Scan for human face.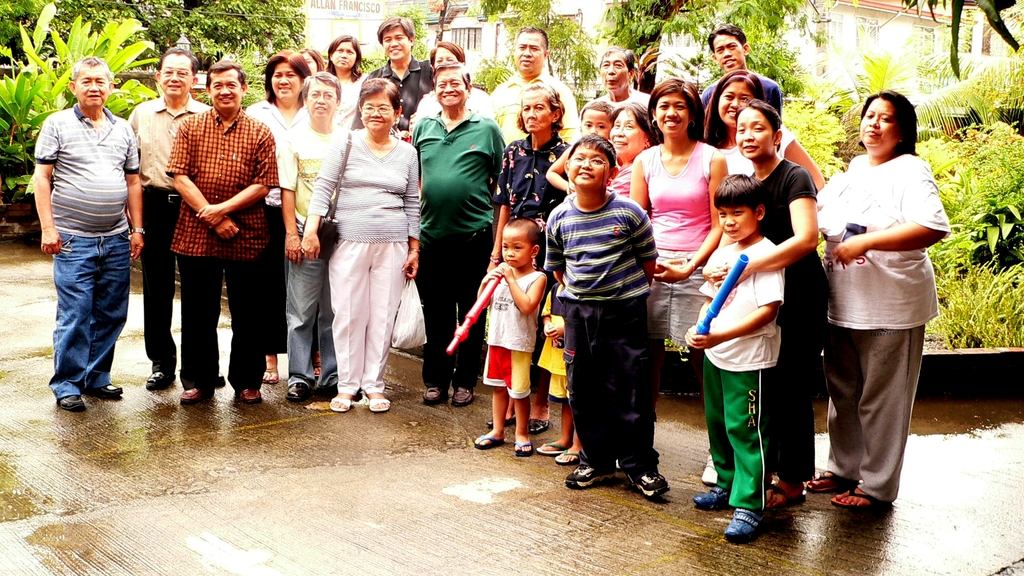
Scan result: {"x1": 333, "y1": 42, "x2": 359, "y2": 68}.
